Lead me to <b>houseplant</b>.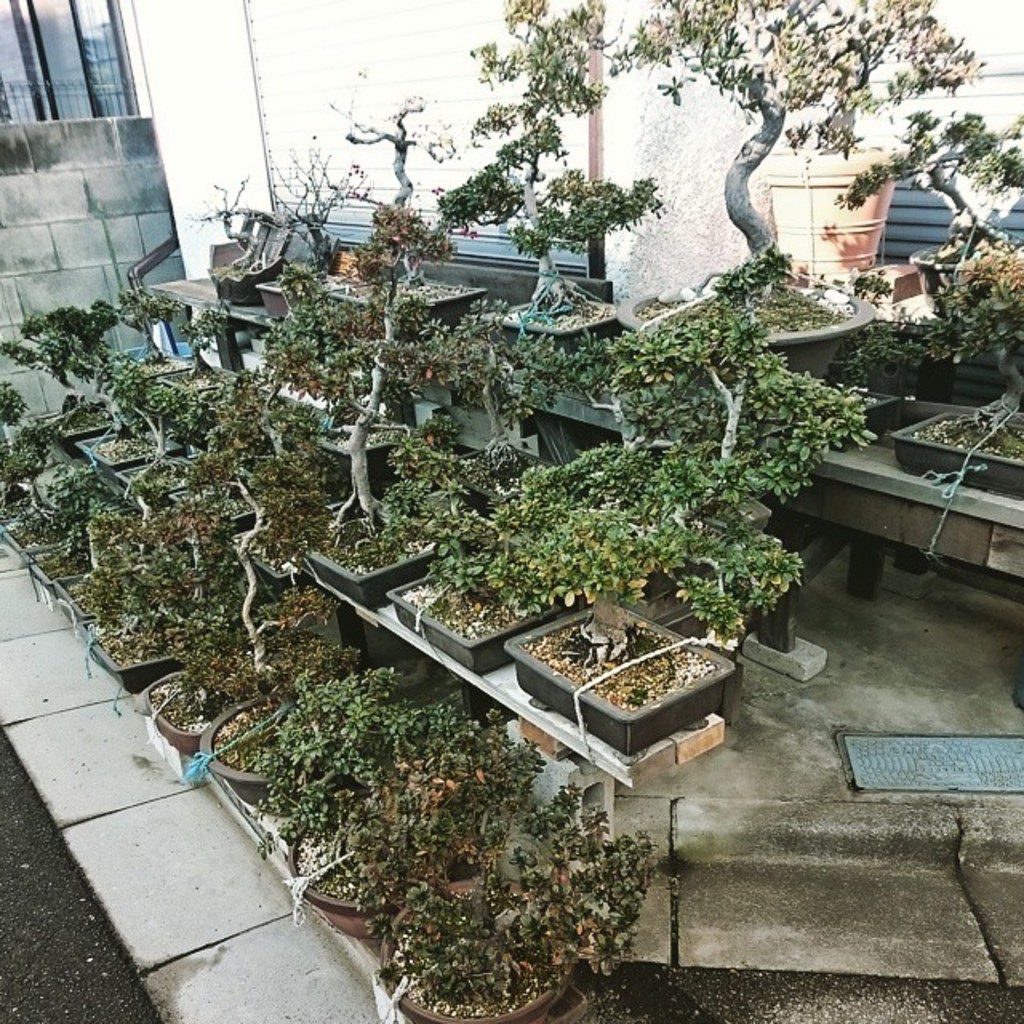
Lead to region(493, 461, 802, 766).
